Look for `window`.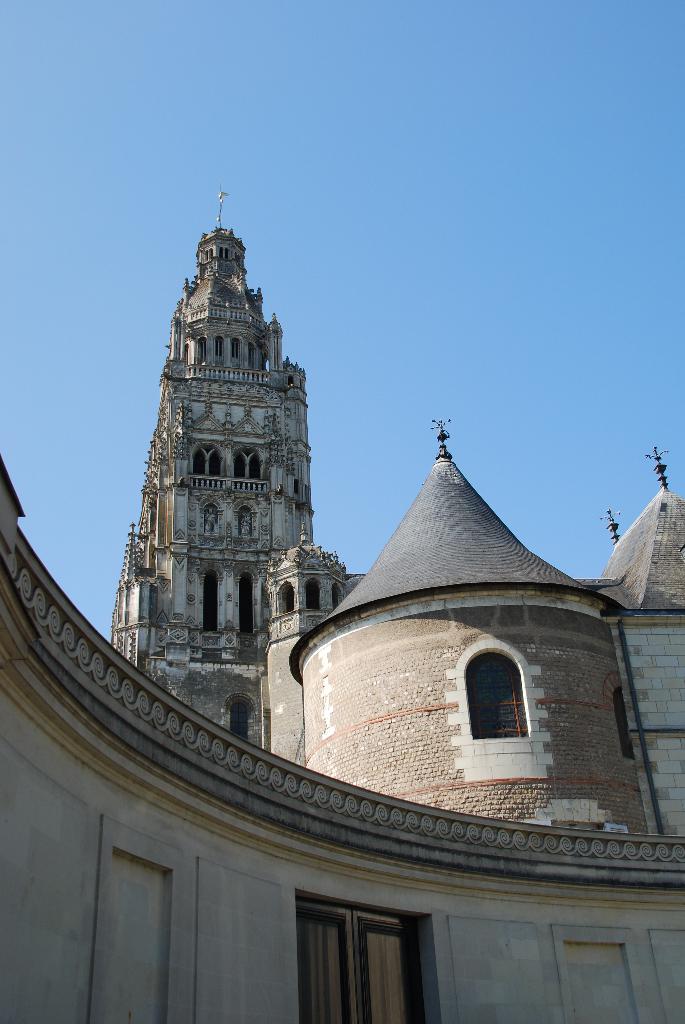
Found: BBox(188, 443, 226, 478).
